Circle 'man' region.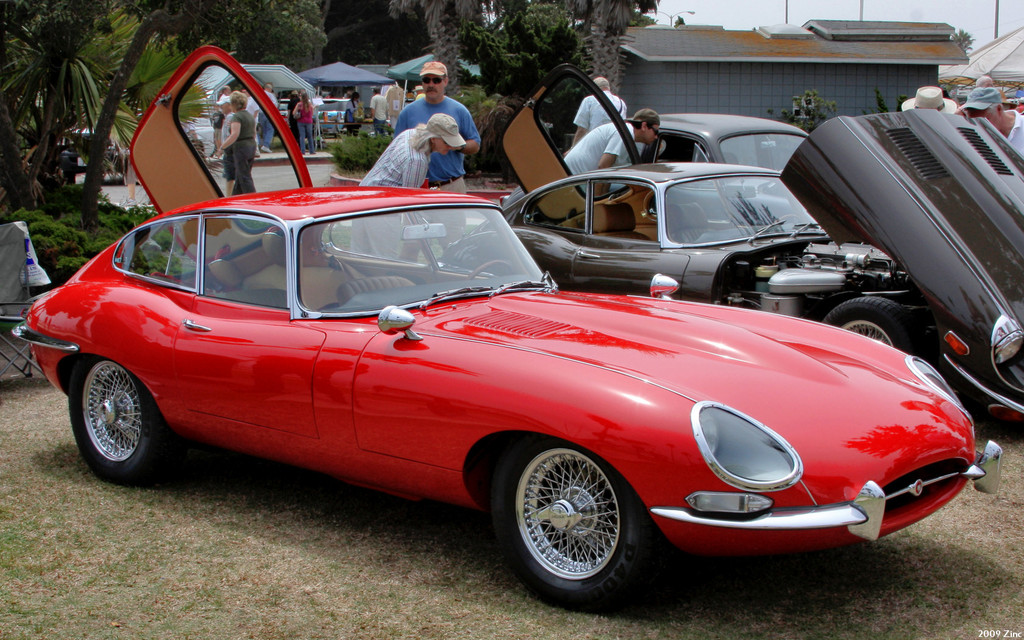
Region: [218,90,237,196].
